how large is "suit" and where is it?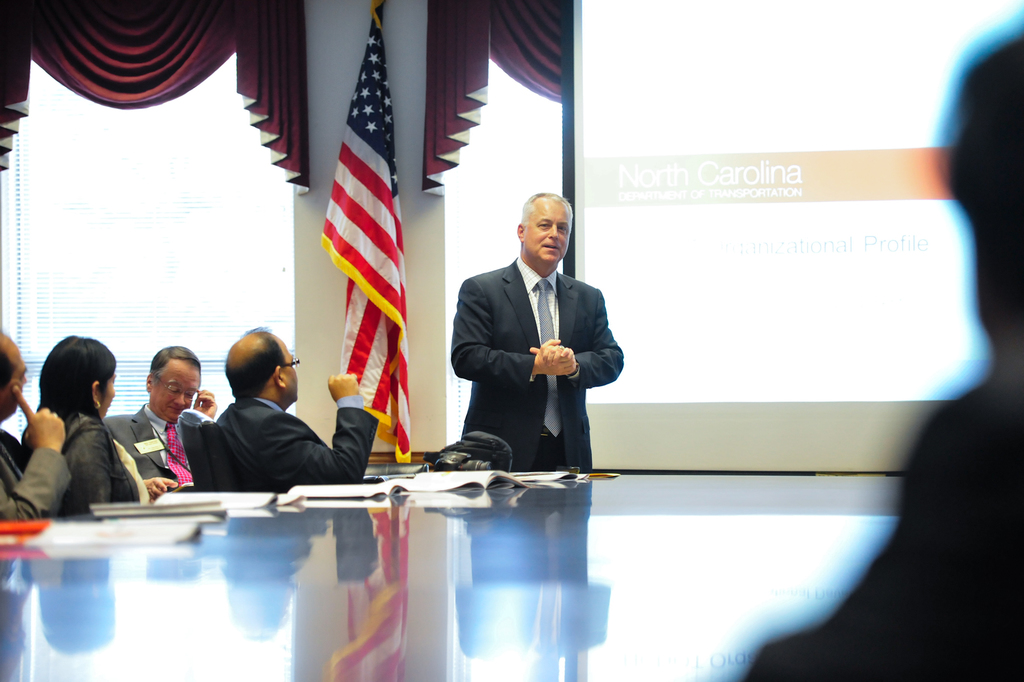
Bounding box: region(0, 424, 75, 524).
